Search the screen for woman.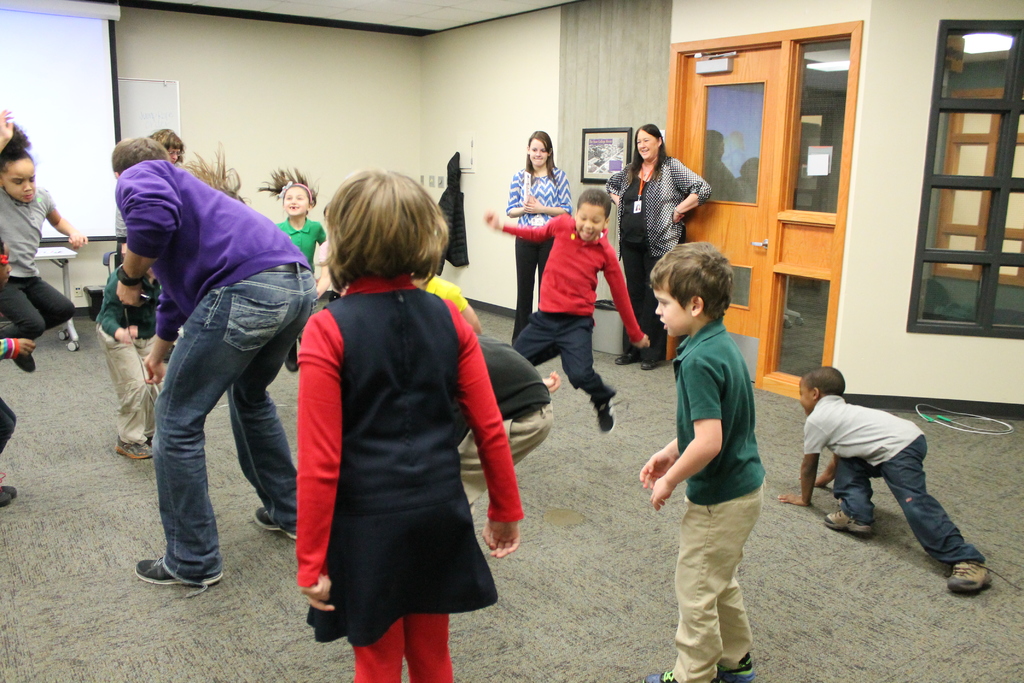
Found at 499/129/575/346.
